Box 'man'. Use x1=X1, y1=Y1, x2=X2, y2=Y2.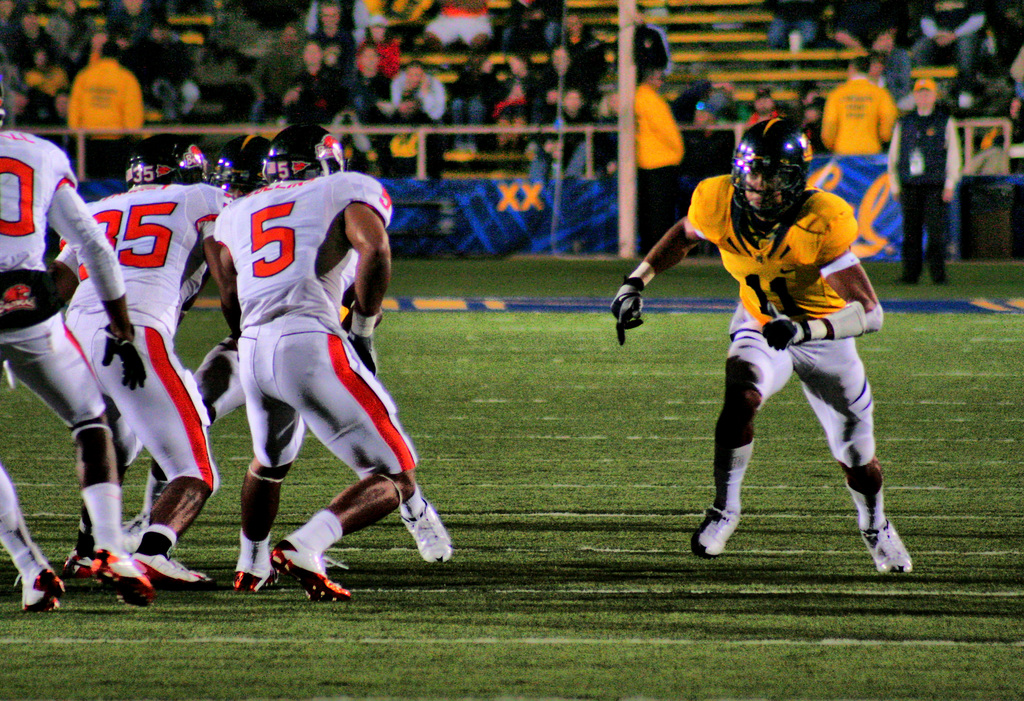
x1=352, y1=40, x2=386, y2=129.
